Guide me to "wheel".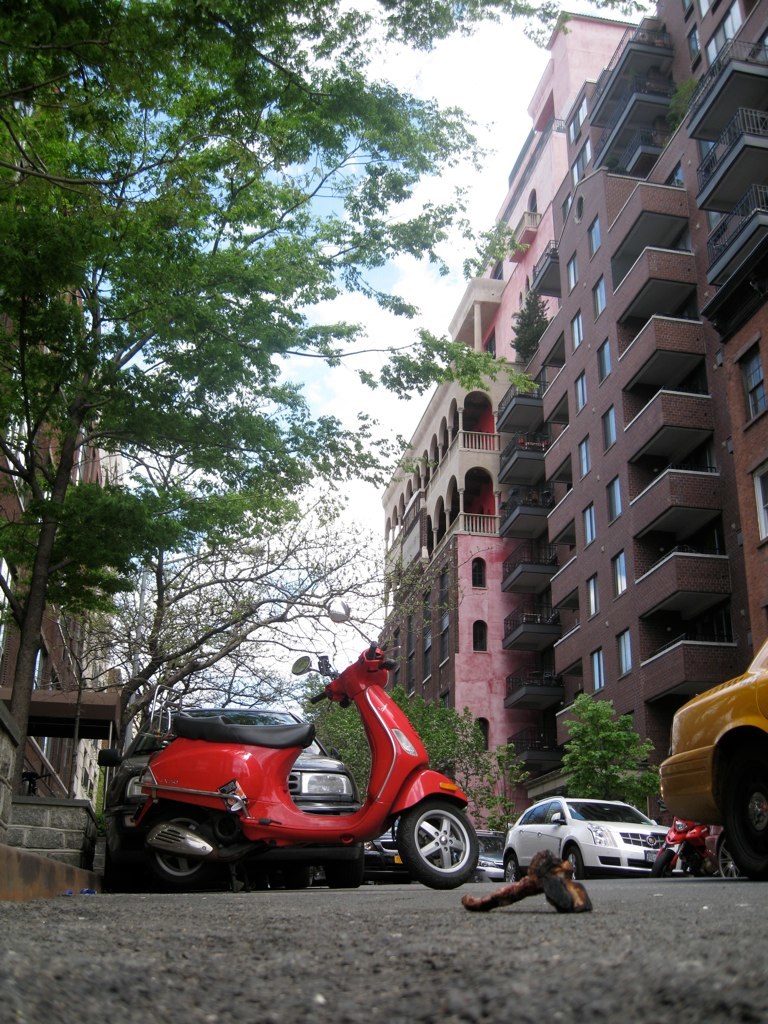
Guidance: select_region(330, 862, 362, 890).
